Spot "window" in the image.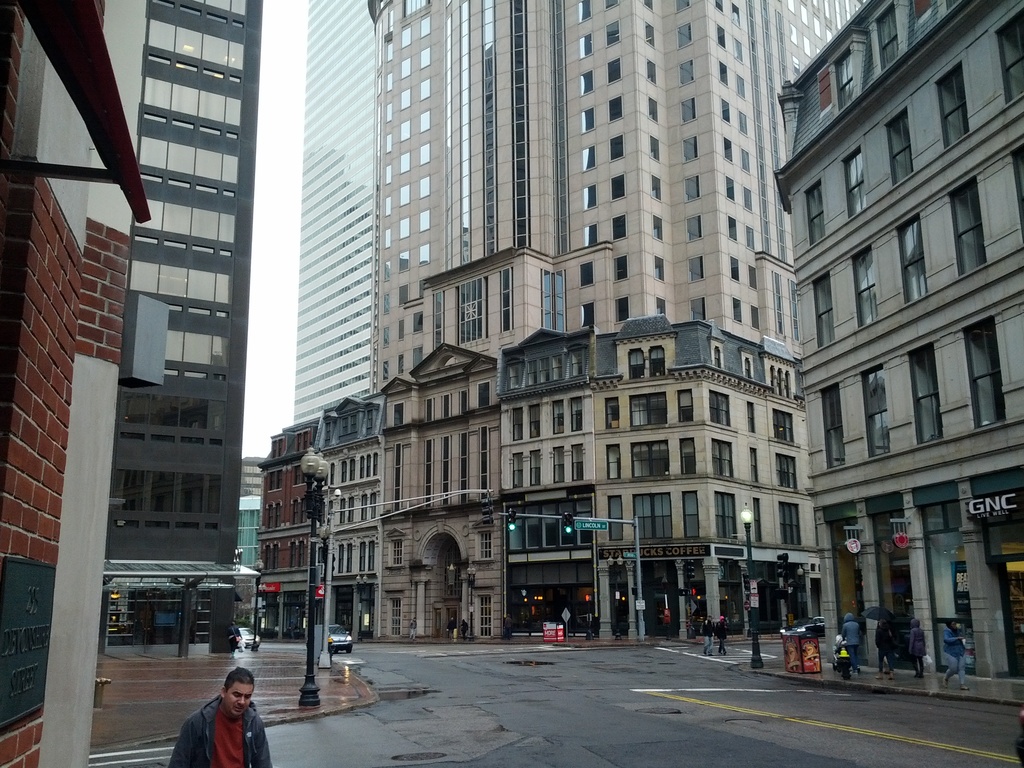
"window" found at {"x1": 632, "y1": 492, "x2": 672, "y2": 538}.
